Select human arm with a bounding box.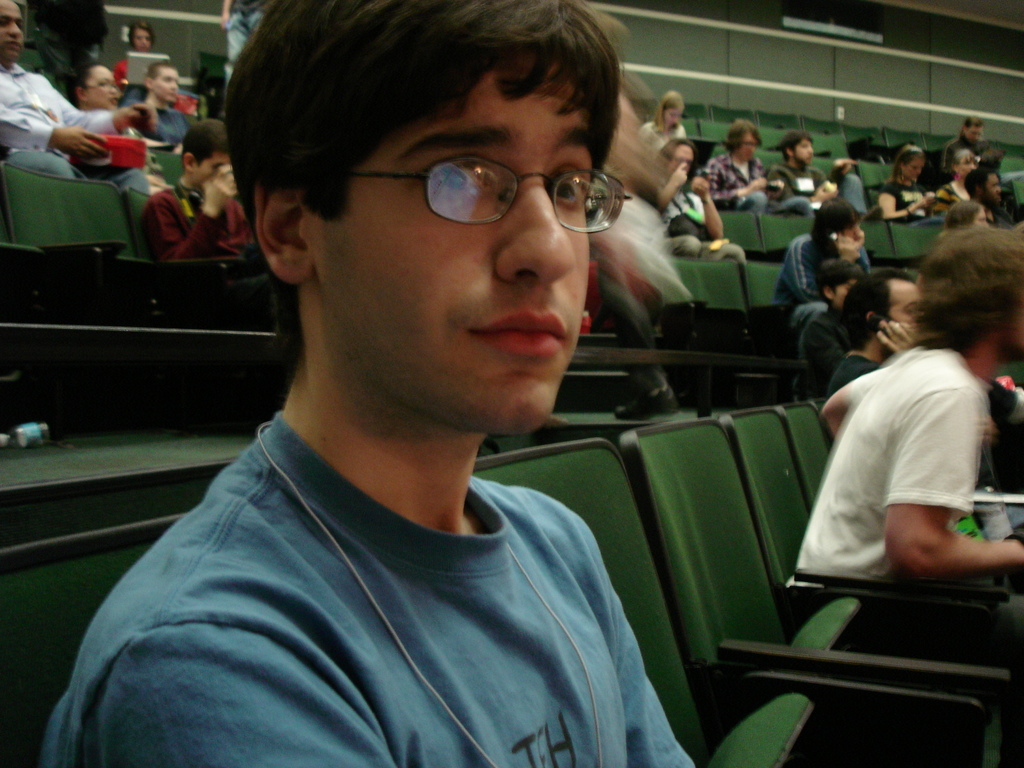
select_region(709, 159, 769, 203).
